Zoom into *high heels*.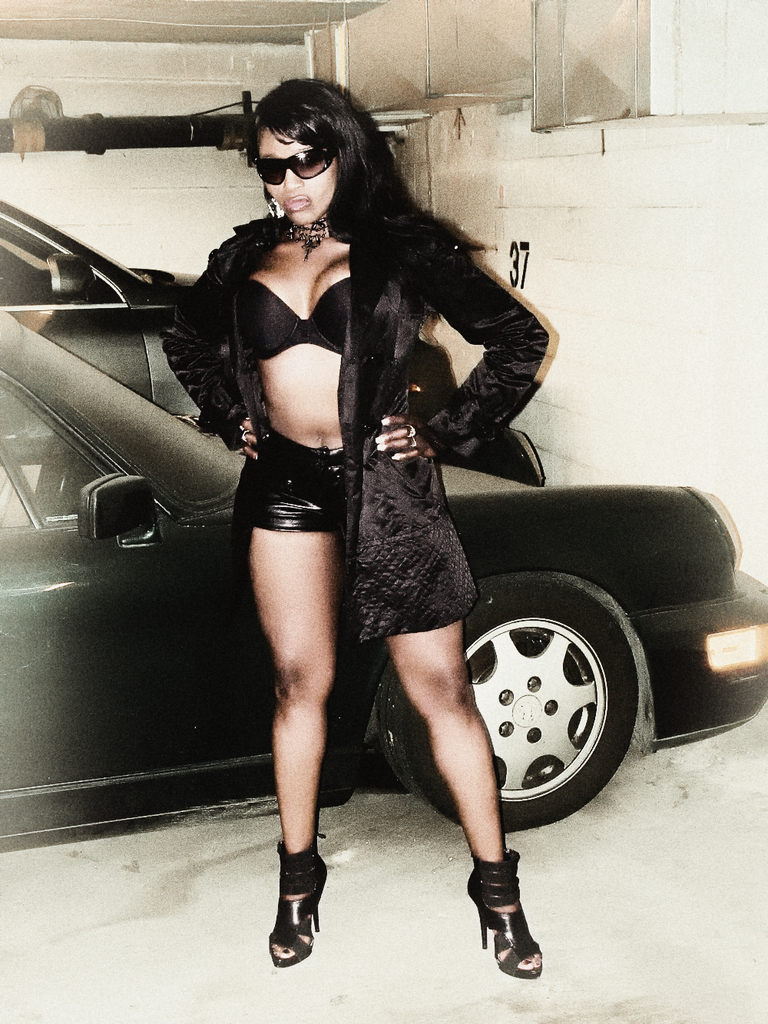
Zoom target: (454,850,556,973).
